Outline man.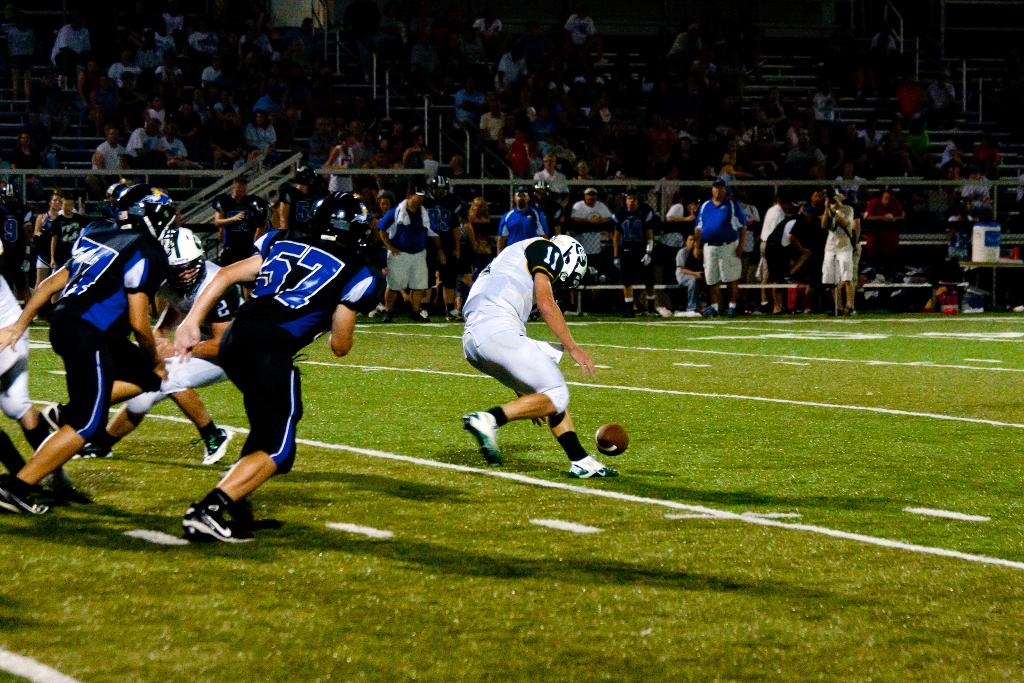
Outline: BBox(168, 190, 380, 548).
